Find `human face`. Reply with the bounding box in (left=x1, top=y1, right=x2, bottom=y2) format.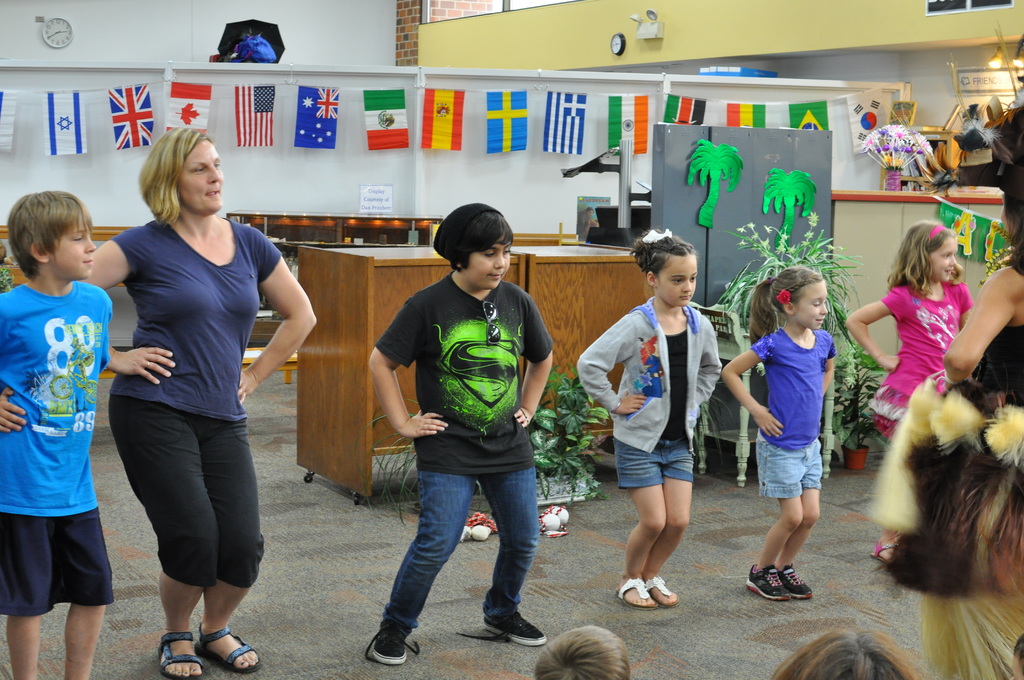
(left=459, top=231, right=511, bottom=287).
